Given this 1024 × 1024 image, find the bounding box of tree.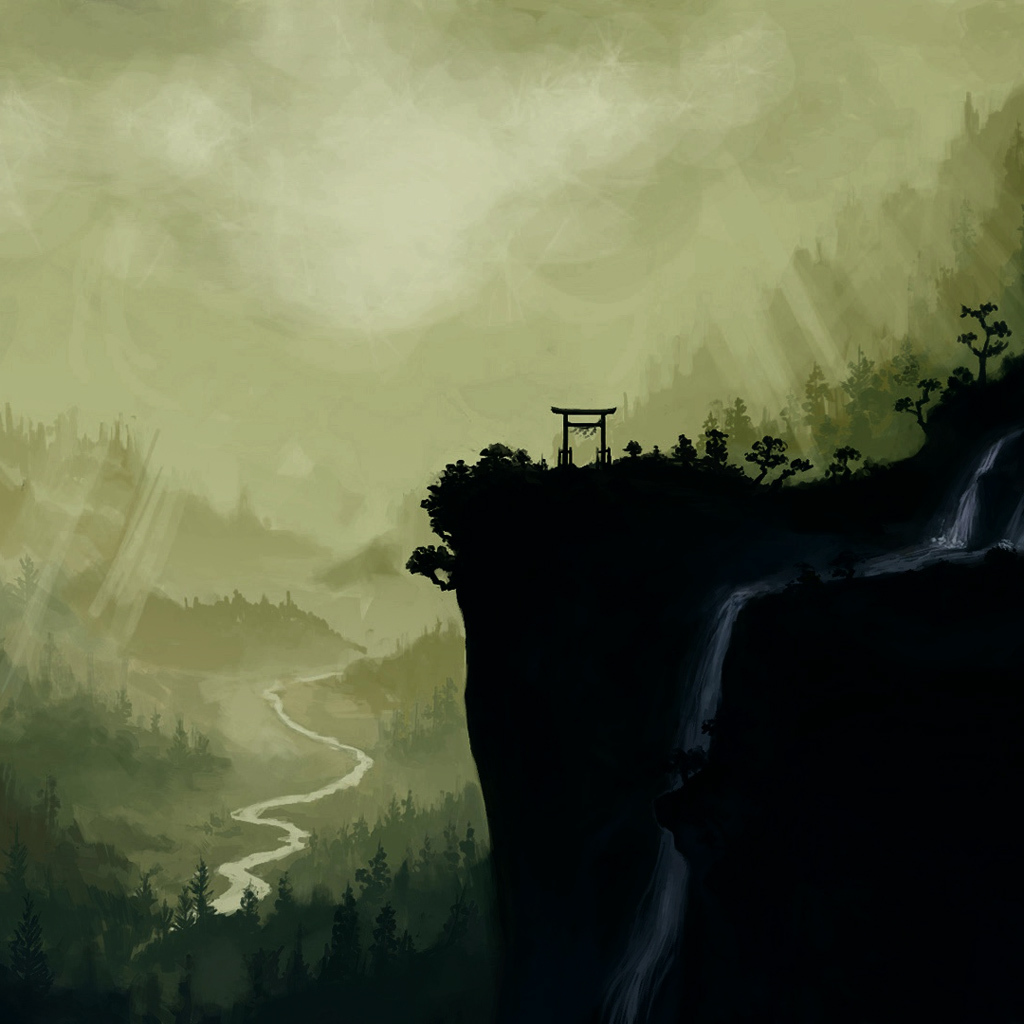
left=895, top=370, right=931, bottom=436.
